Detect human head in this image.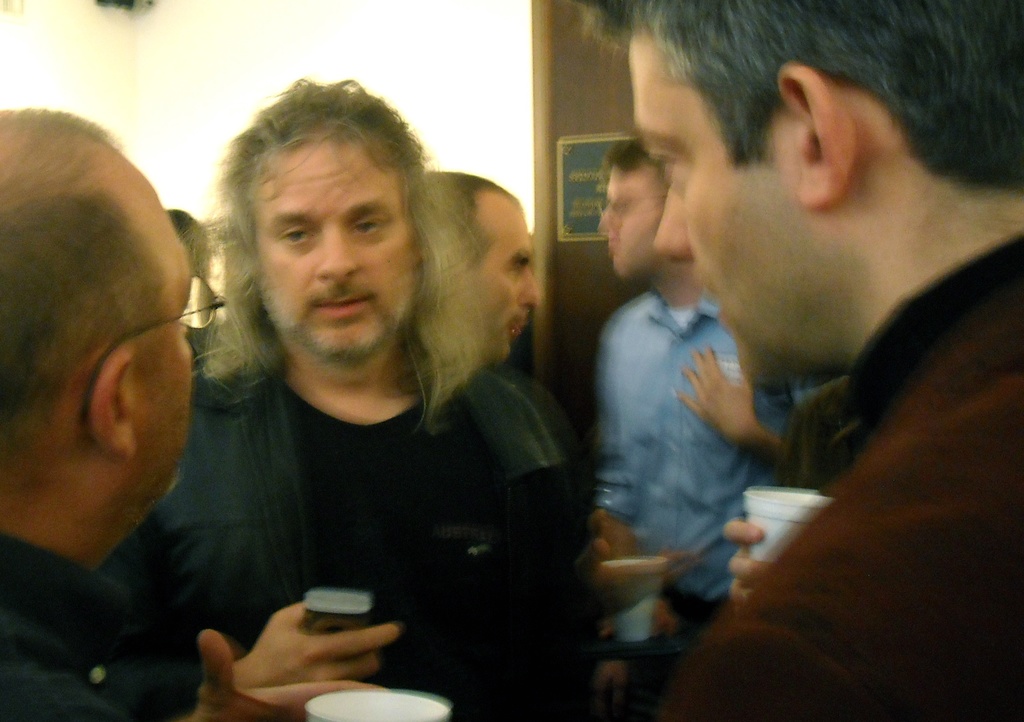
Detection: BBox(211, 85, 426, 366).
